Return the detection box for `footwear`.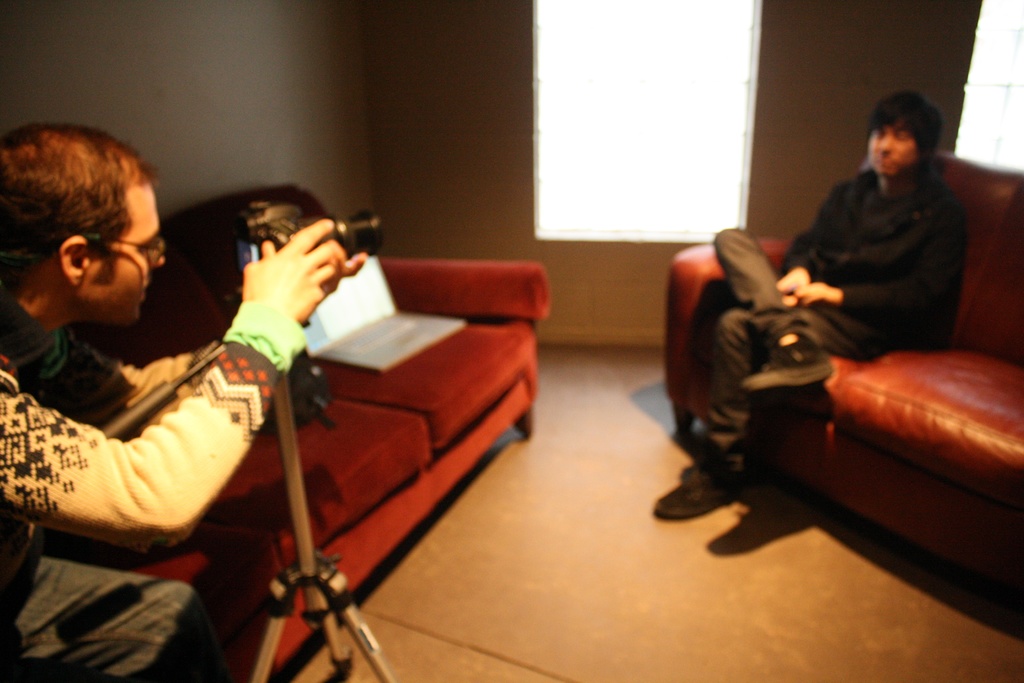
<region>668, 464, 757, 539</region>.
